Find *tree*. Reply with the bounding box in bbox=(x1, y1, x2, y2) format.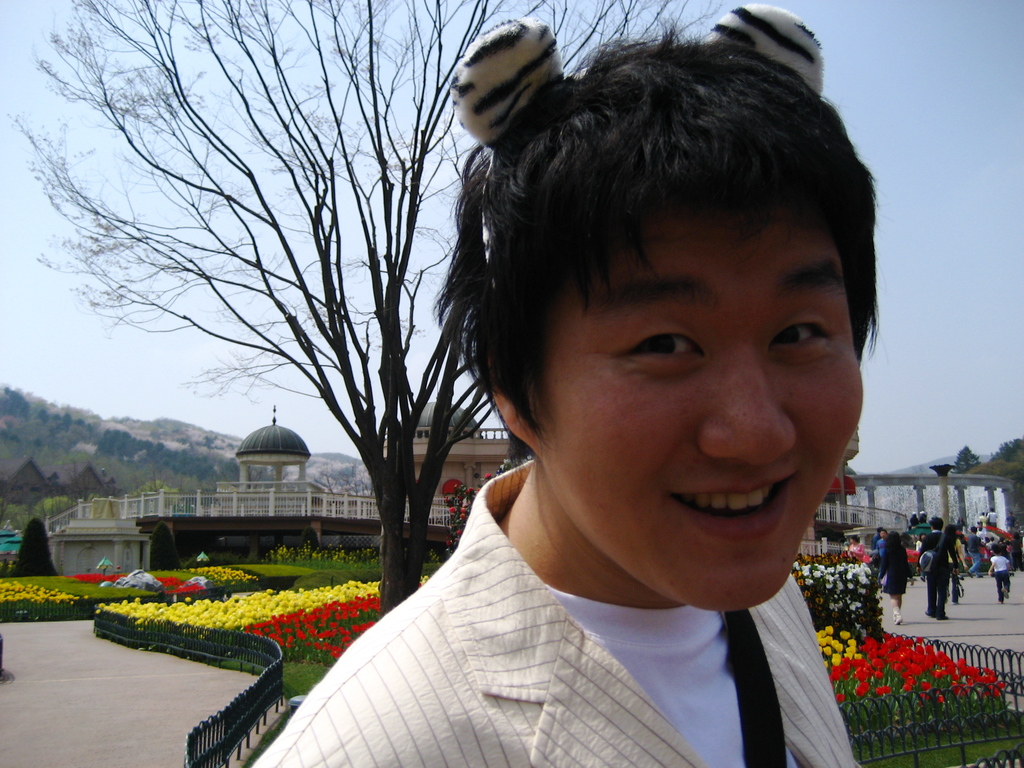
bbox=(22, 0, 755, 628).
